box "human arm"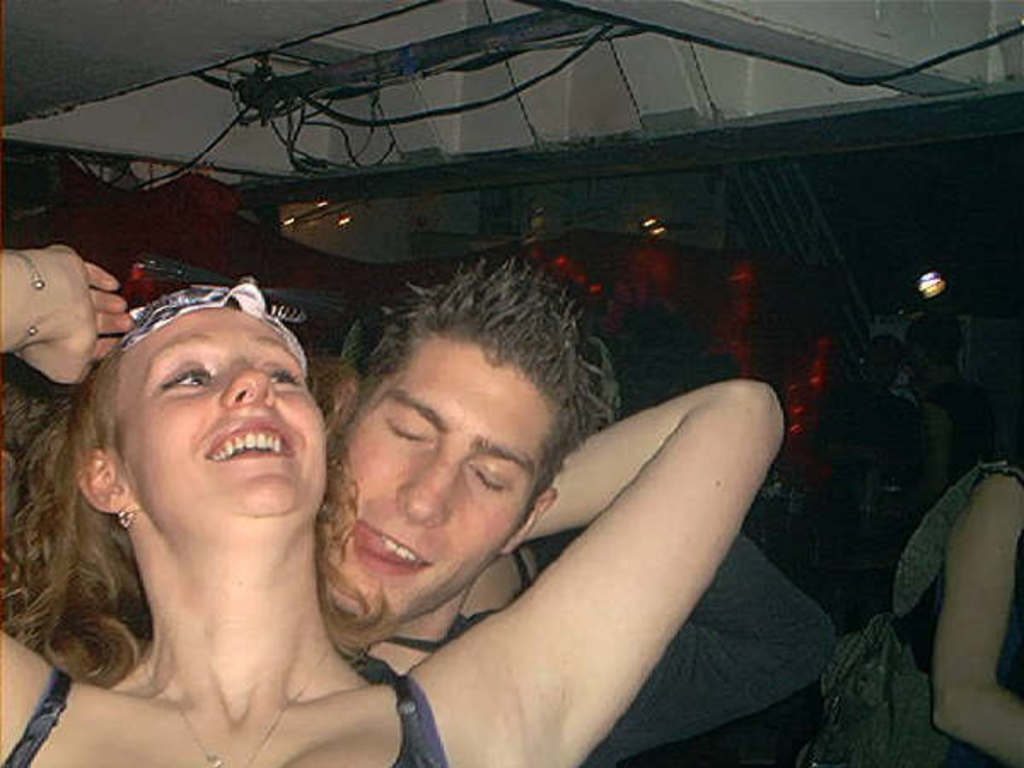
bbox=(0, 241, 135, 756)
